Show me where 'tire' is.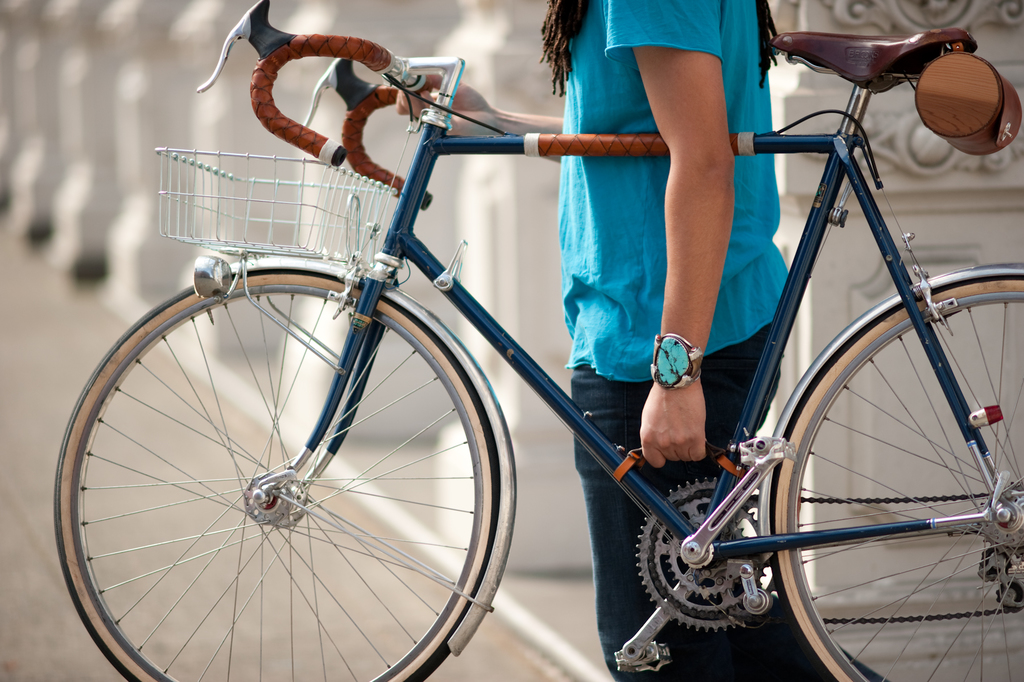
'tire' is at bbox=(49, 242, 502, 681).
